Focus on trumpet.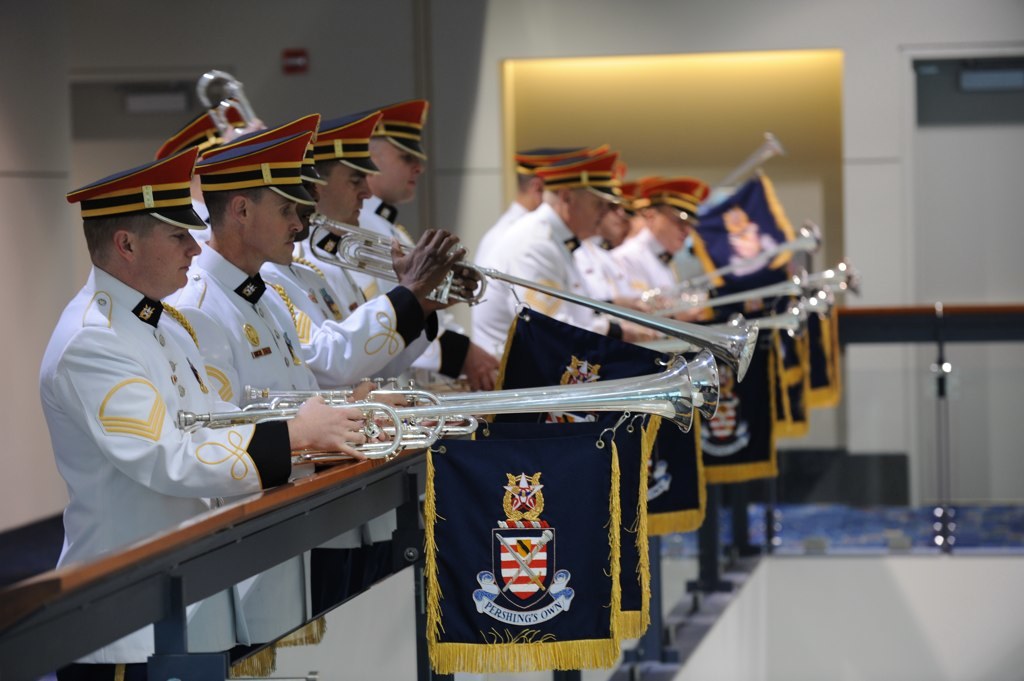
Focused at x1=748 y1=307 x2=817 y2=339.
